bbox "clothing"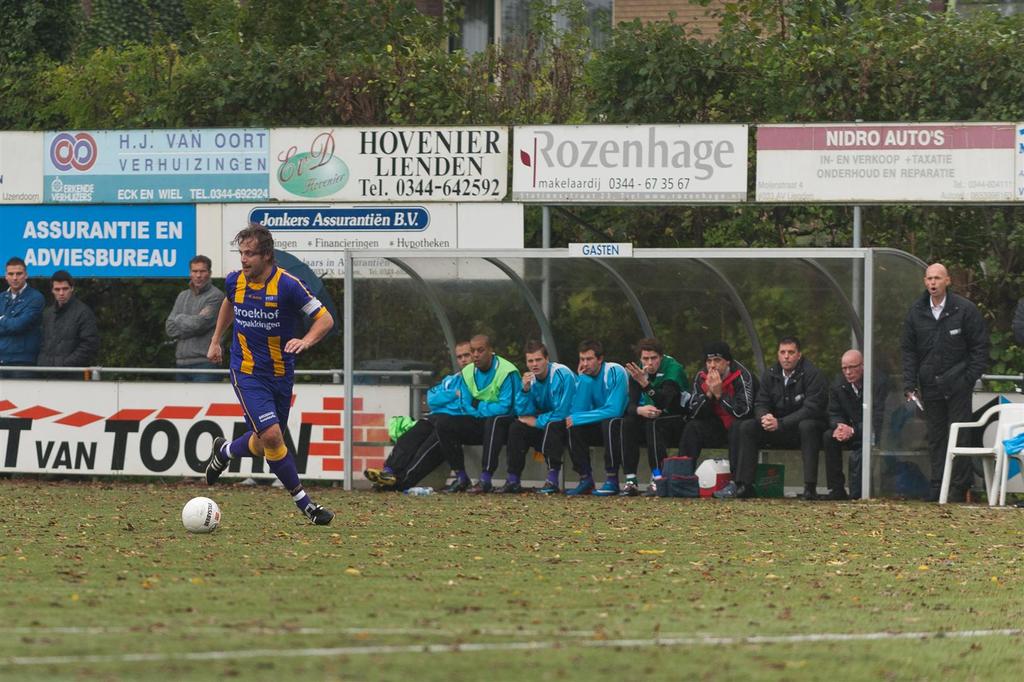
x1=374 y1=366 x2=458 y2=492
